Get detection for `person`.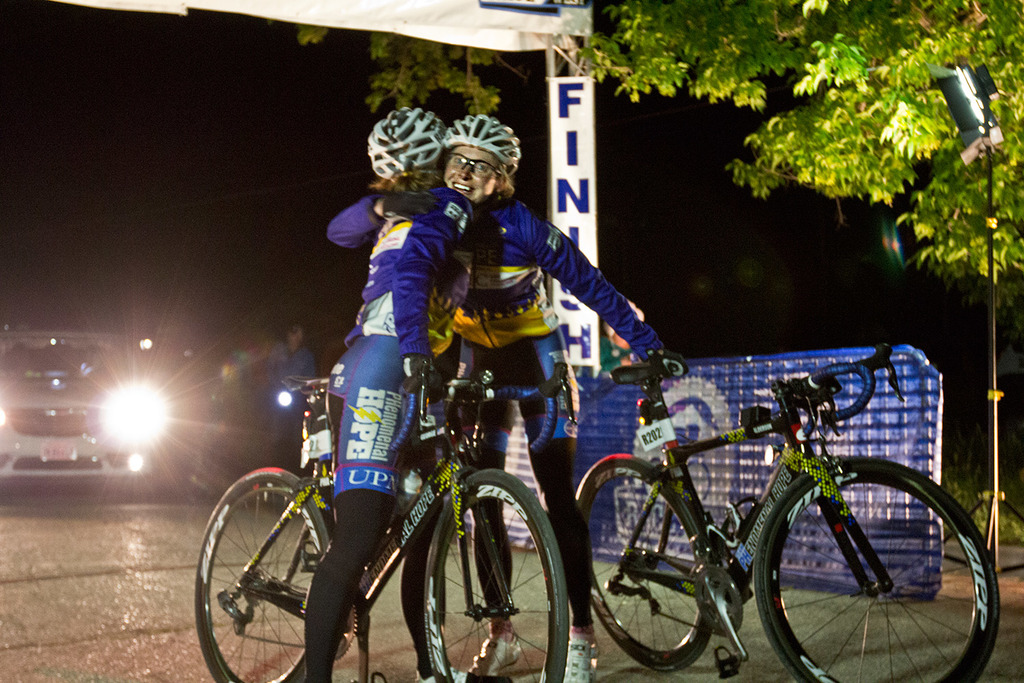
Detection: bbox=(325, 111, 668, 682).
